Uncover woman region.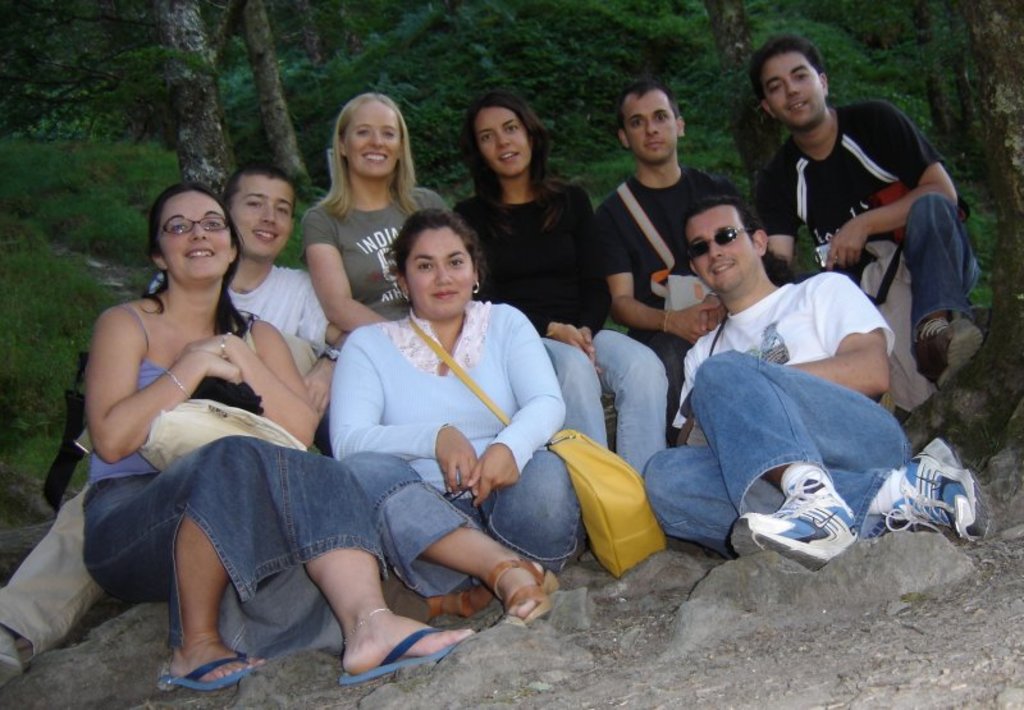
Uncovered: [x1=302, y1=90, x2=451, y2=344].
